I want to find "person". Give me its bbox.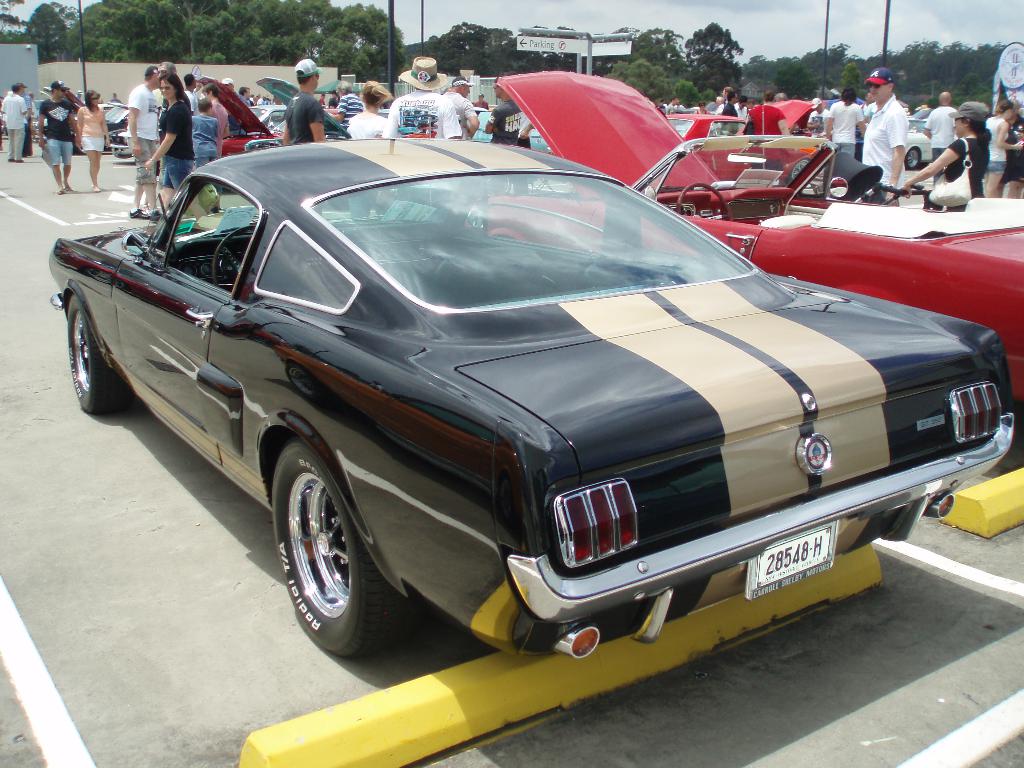
<box>35,76,85,192</box>.
